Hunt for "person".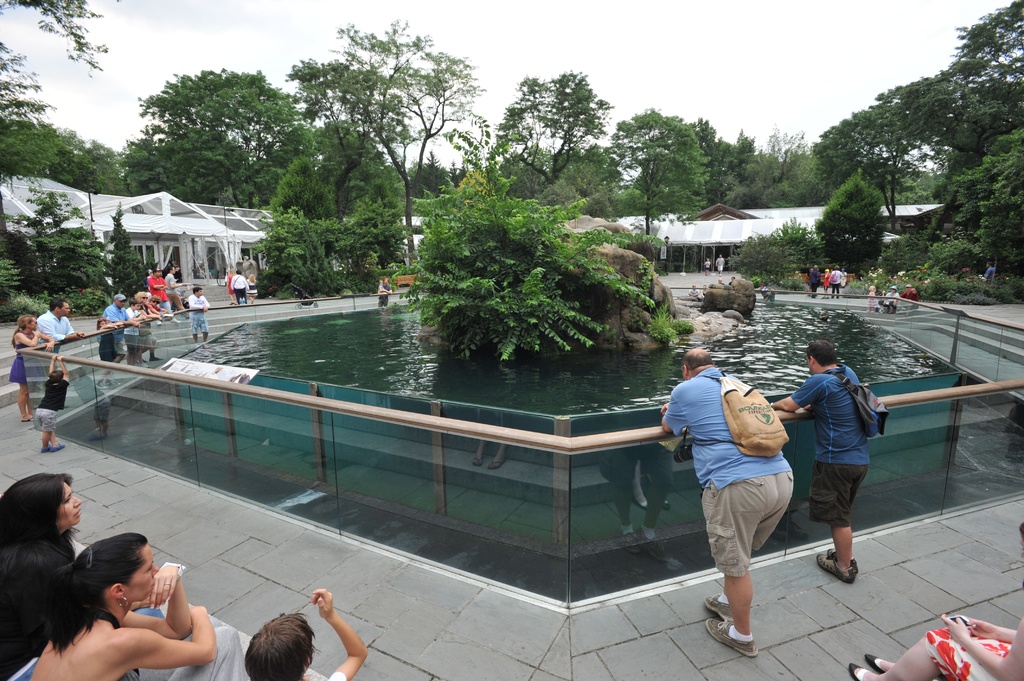
Hunted down at [x1=244, y1=587, x2=367, y2=680].
